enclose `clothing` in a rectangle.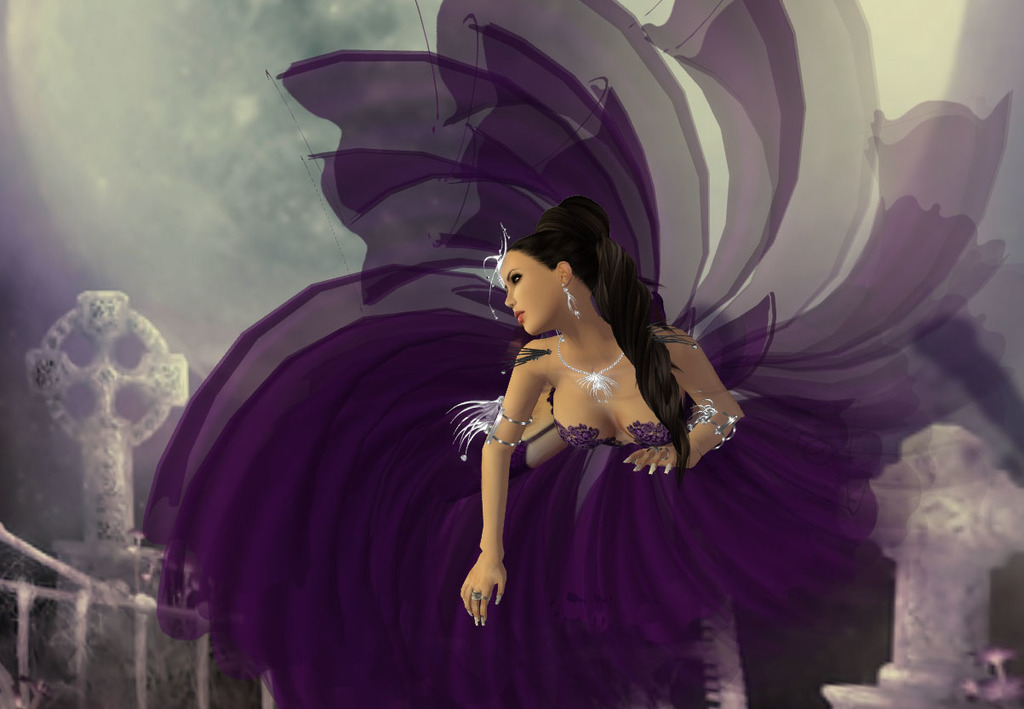
box=[142, 0, 1023, 708].
